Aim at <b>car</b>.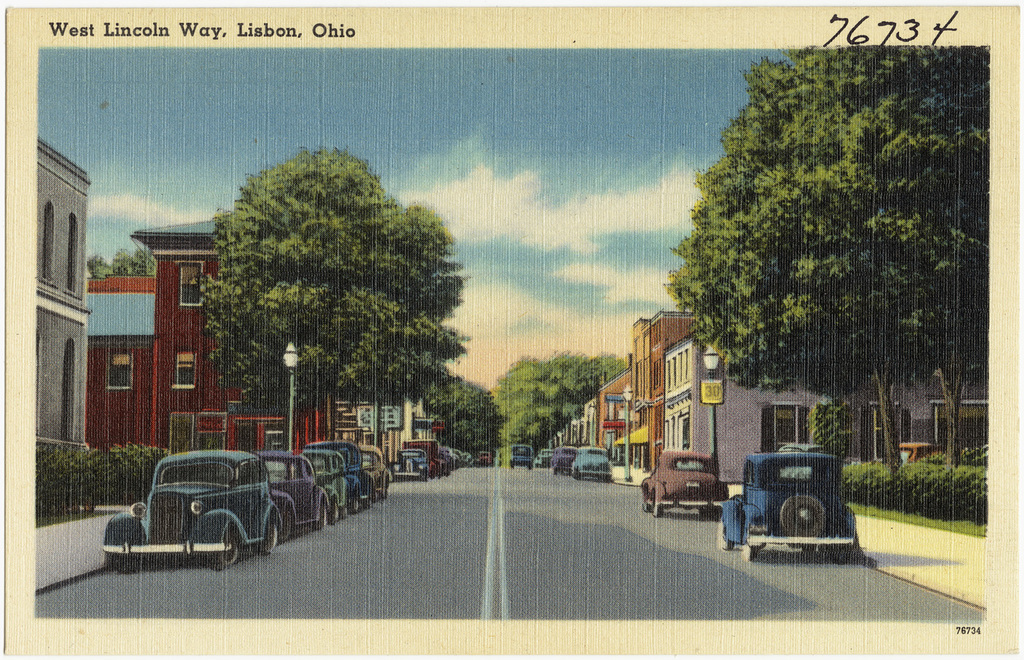
Aimed at 569, 445, 609, 479.
